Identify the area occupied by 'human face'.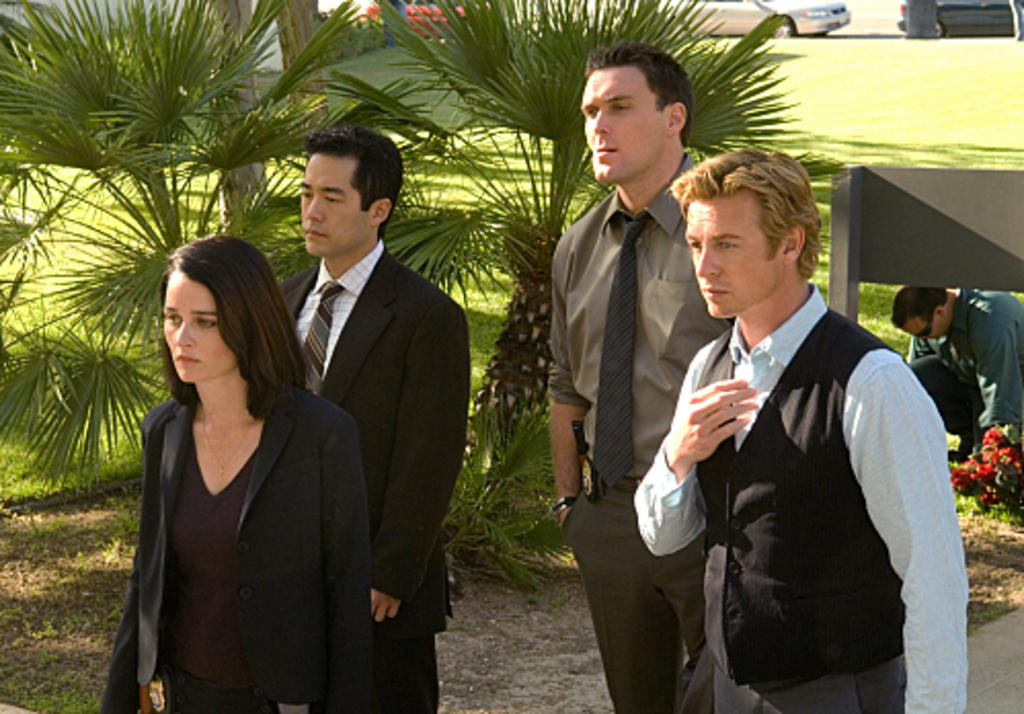
Area: bbox=[164, 279, 234, 384].
